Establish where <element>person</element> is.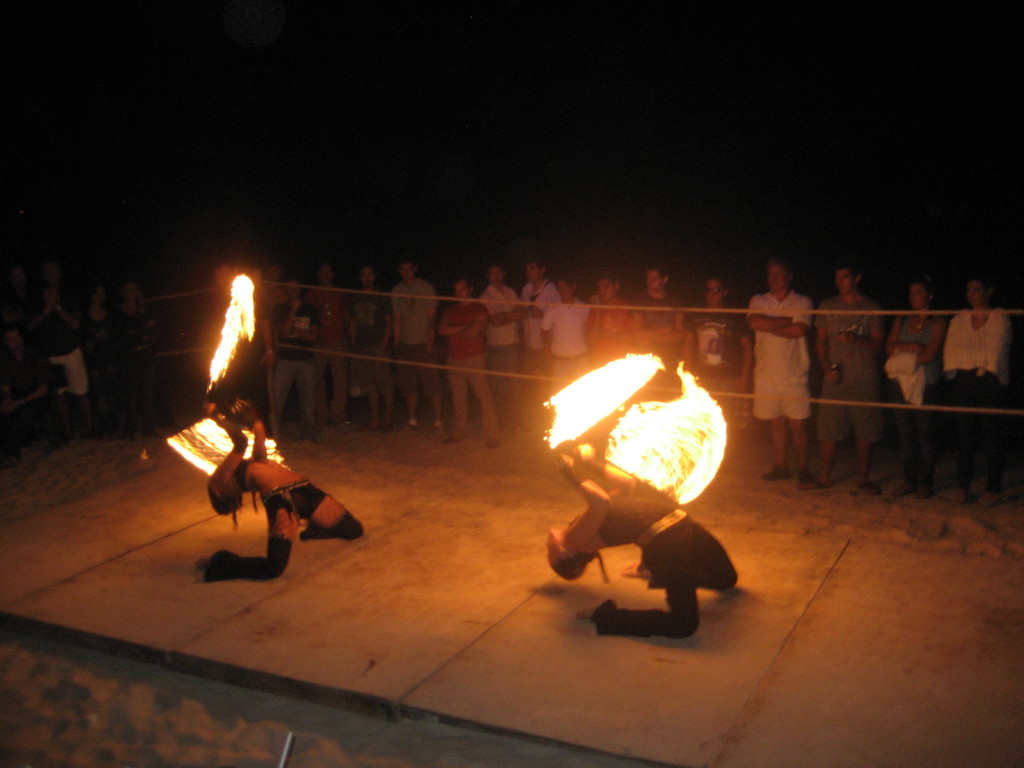
Established at [314, 265, 350, 399].
